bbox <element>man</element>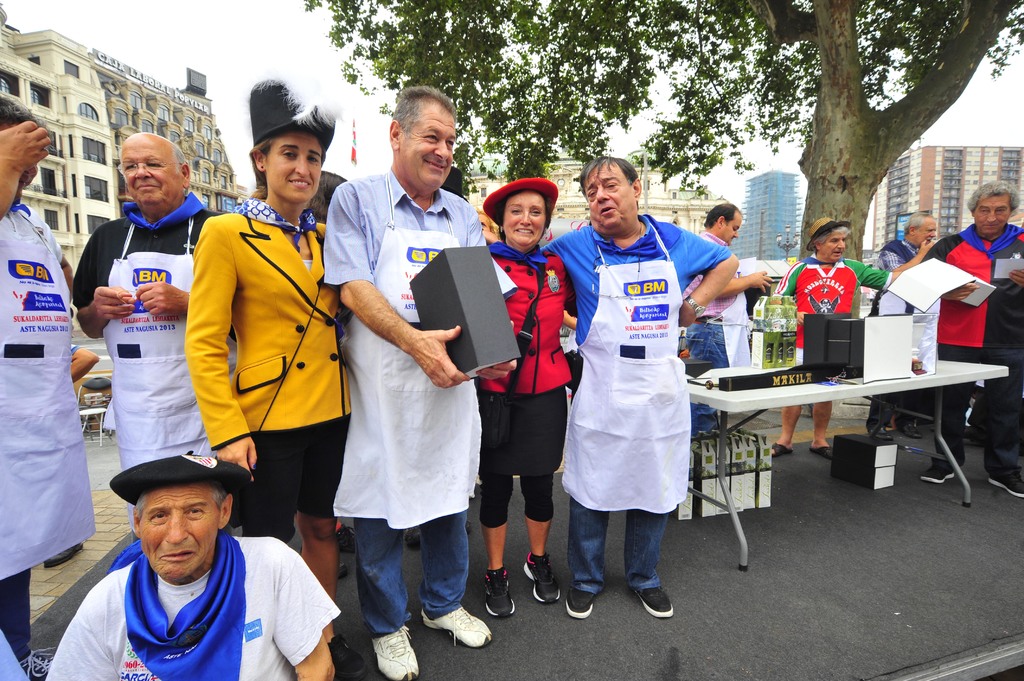
540 156 740 624
